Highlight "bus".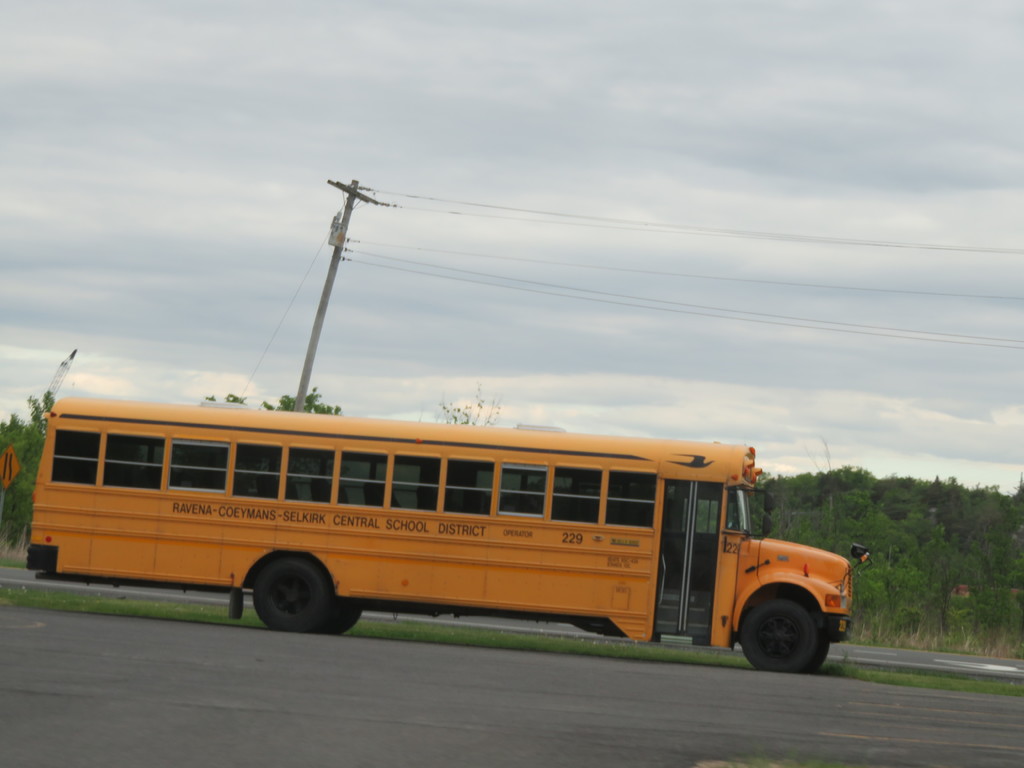
Highlighted region: (29, 398, 878, 675).
